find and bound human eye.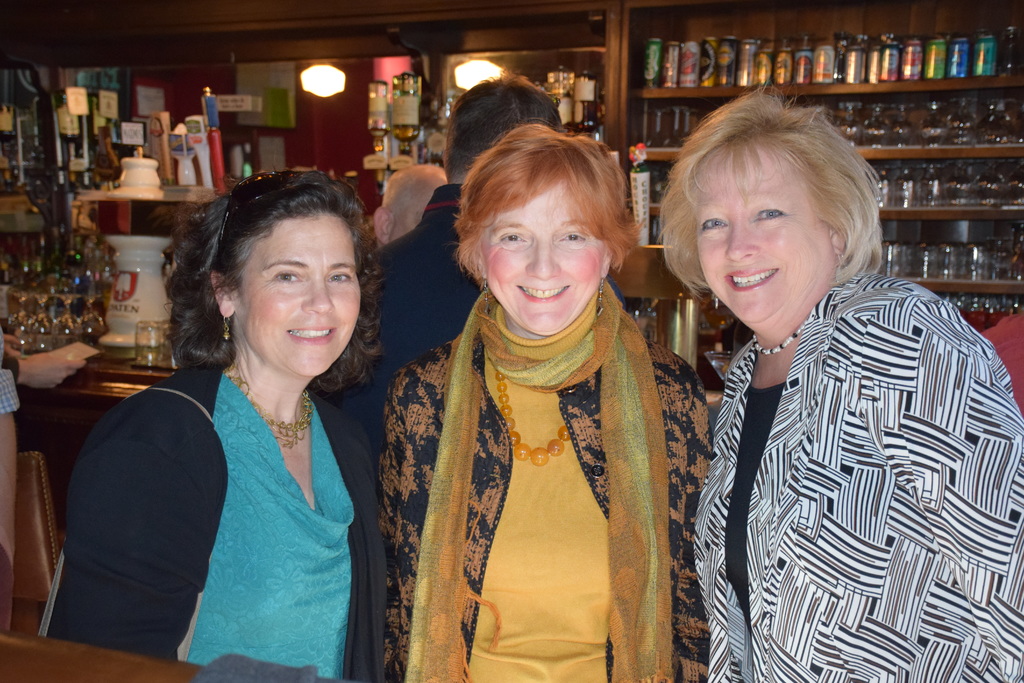
Bound: crop(498, 227, 525, 251).
